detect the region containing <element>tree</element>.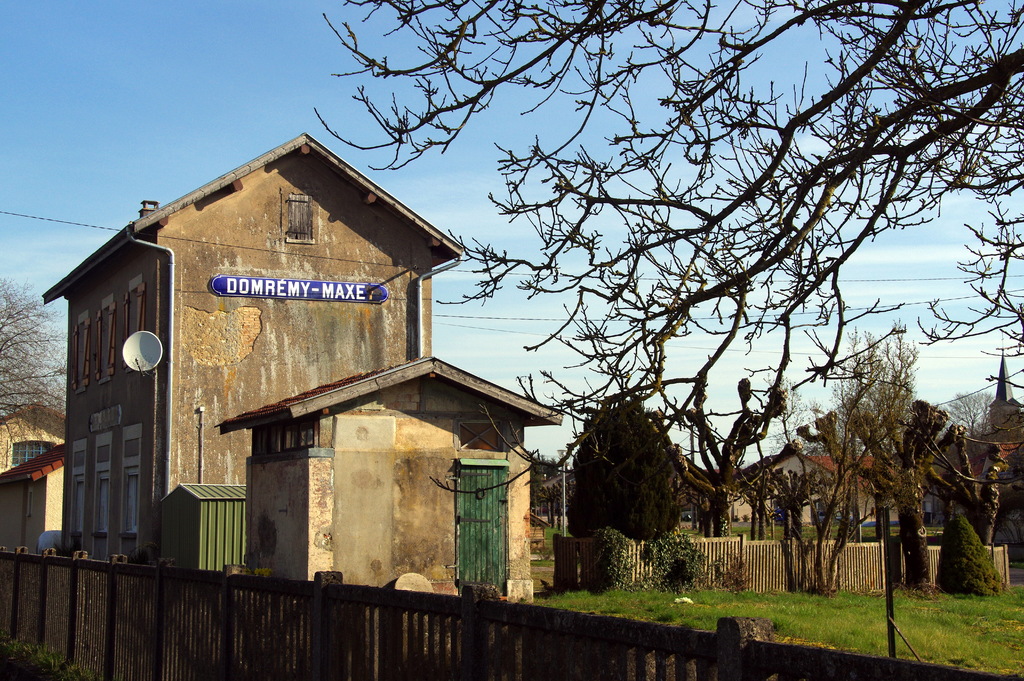
<bbox>0, 270, 70, 473</bbox>.
